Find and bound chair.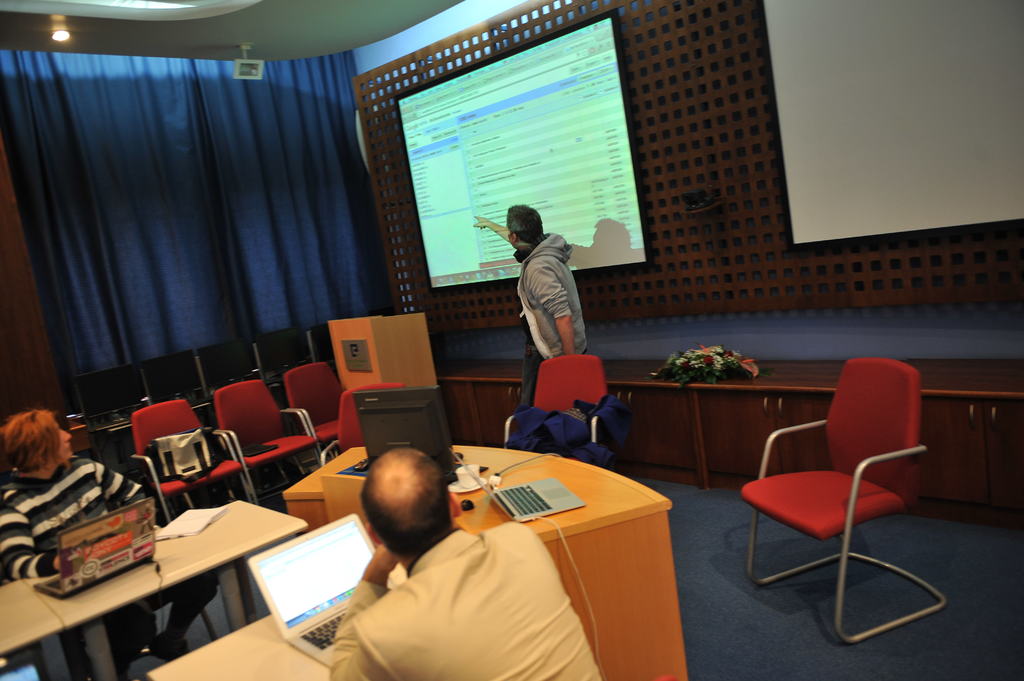
Bound: pyautogui.locateOnScreen(129, 399, 252, 524).
